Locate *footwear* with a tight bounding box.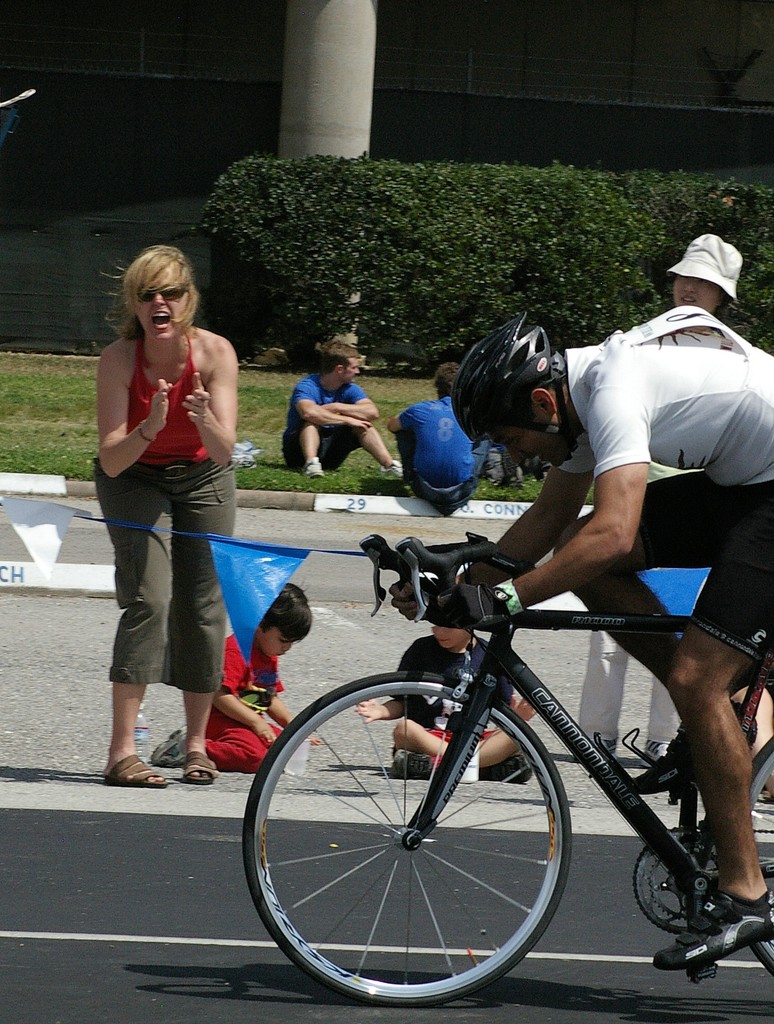
<bbox>102, 757, 163, 790</bbox>.
